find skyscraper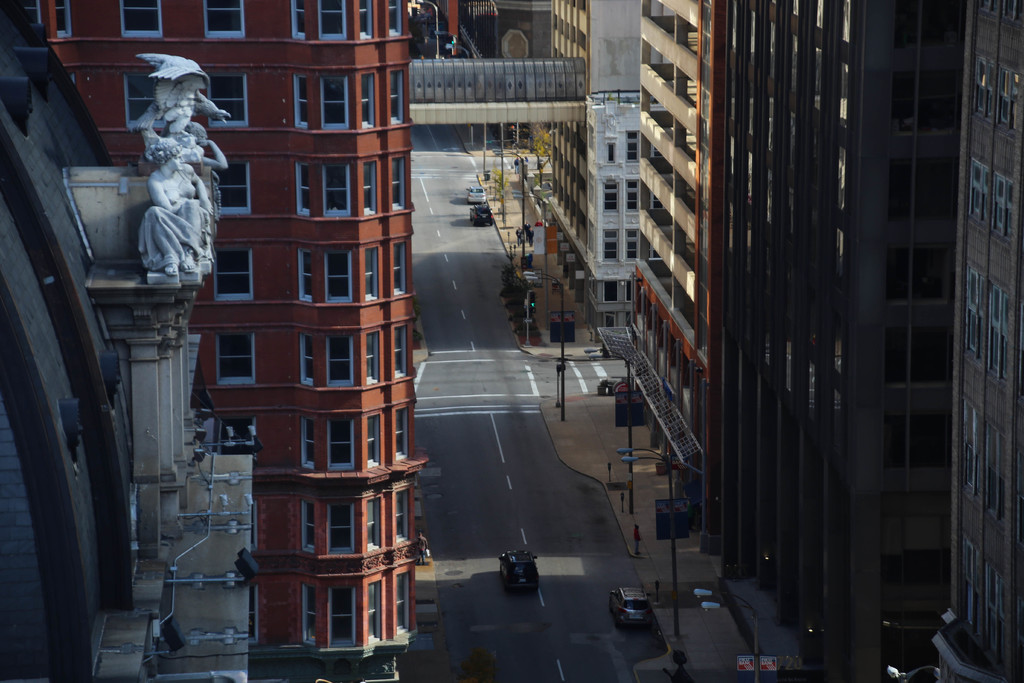
<bbox>545, 0, 666, 319</bbox>
